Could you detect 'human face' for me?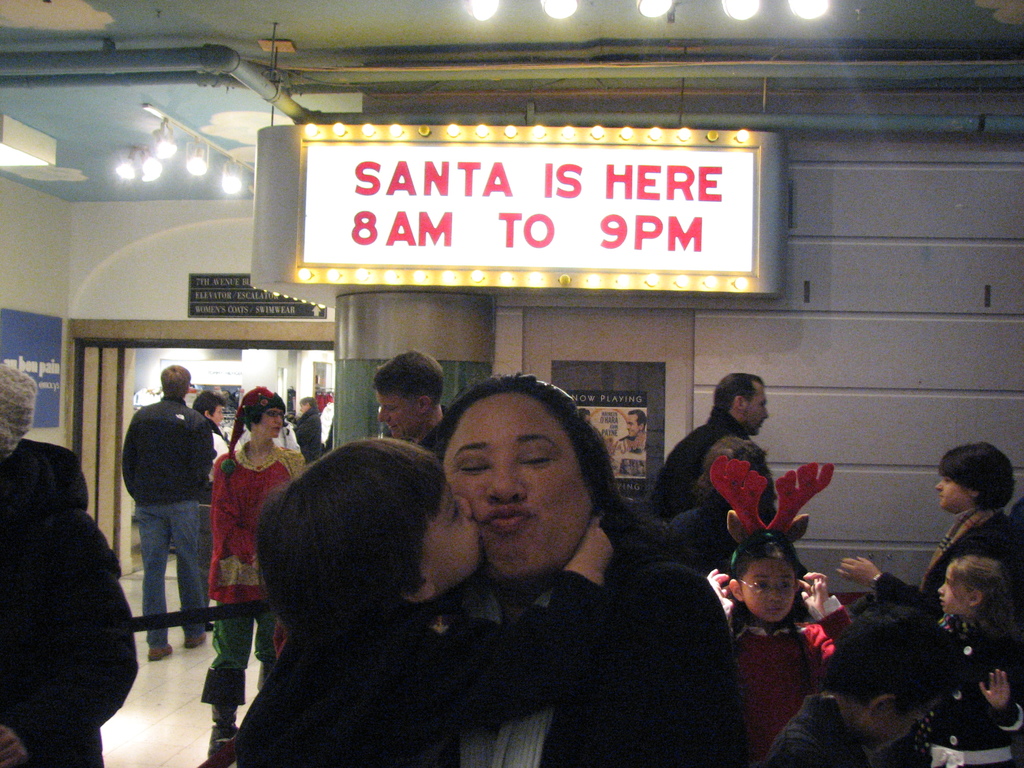
Detection result: [254,408,289,438].
